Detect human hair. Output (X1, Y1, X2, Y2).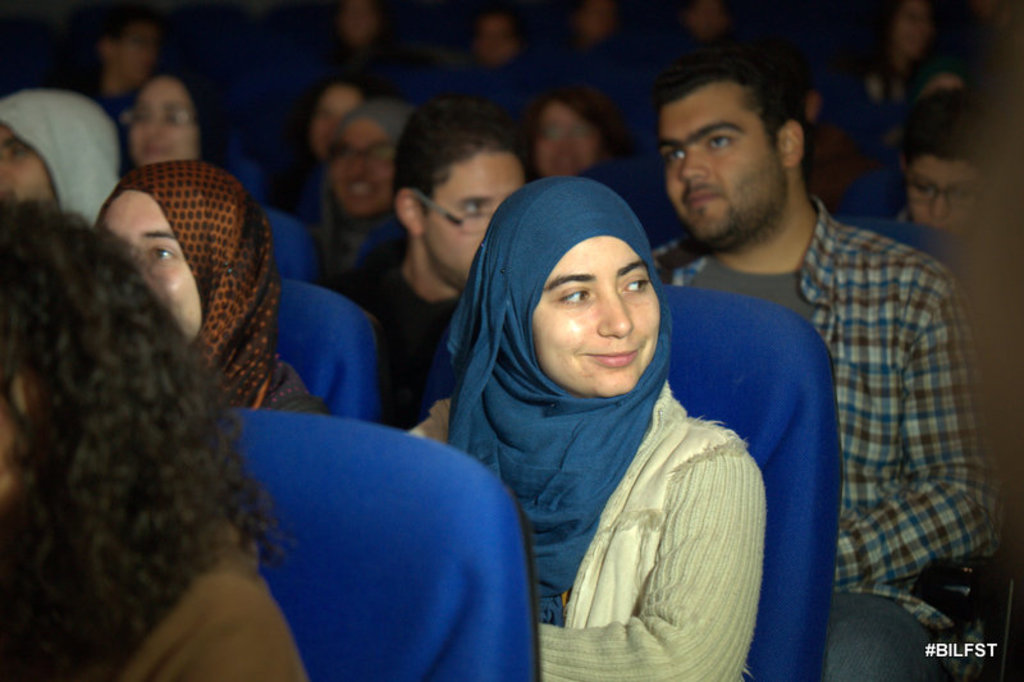
(869, 0, 936, 63).
